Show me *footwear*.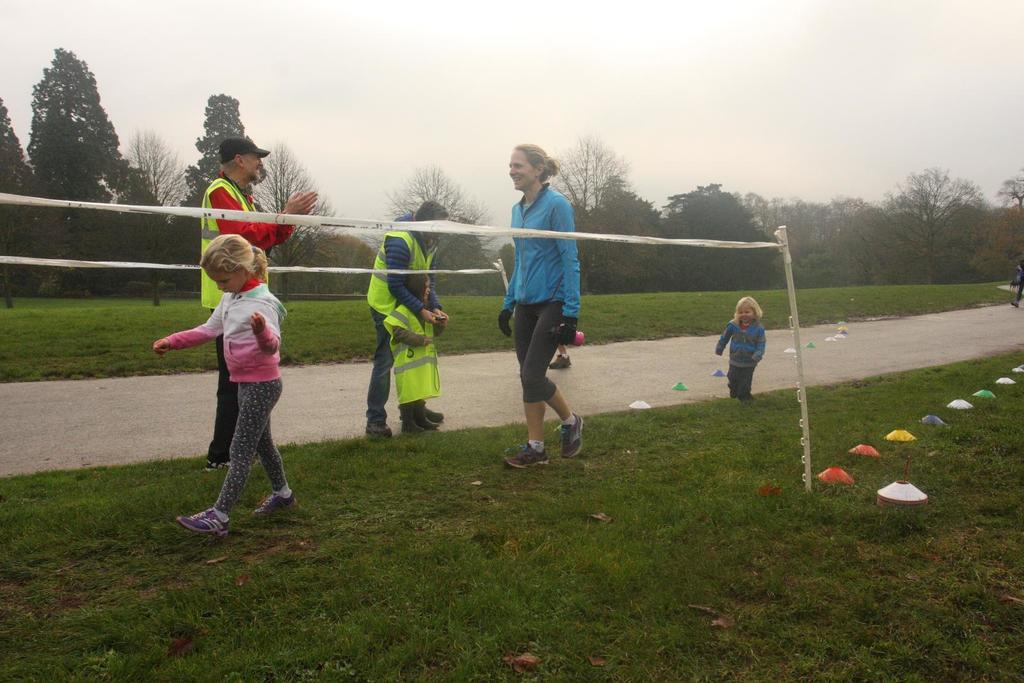
*footwear* is here: x1=563, y1=414, x2=588, y2=460.
